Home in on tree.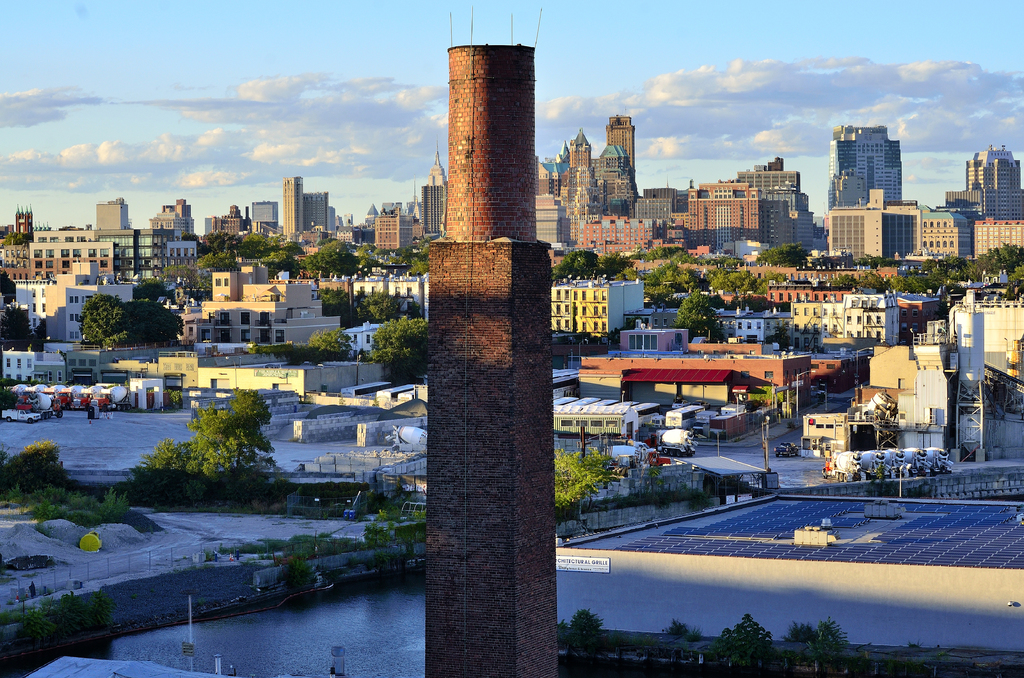
Homed in at 298/480/372/506.
